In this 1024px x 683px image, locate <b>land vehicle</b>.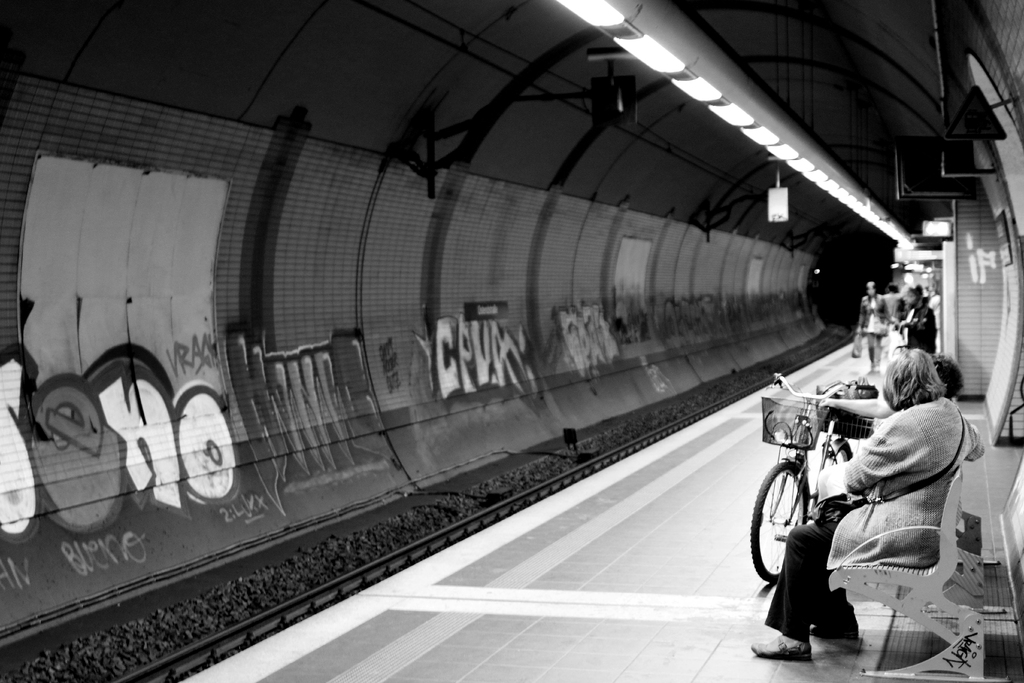
Bounding box: 752 377 874 582.
